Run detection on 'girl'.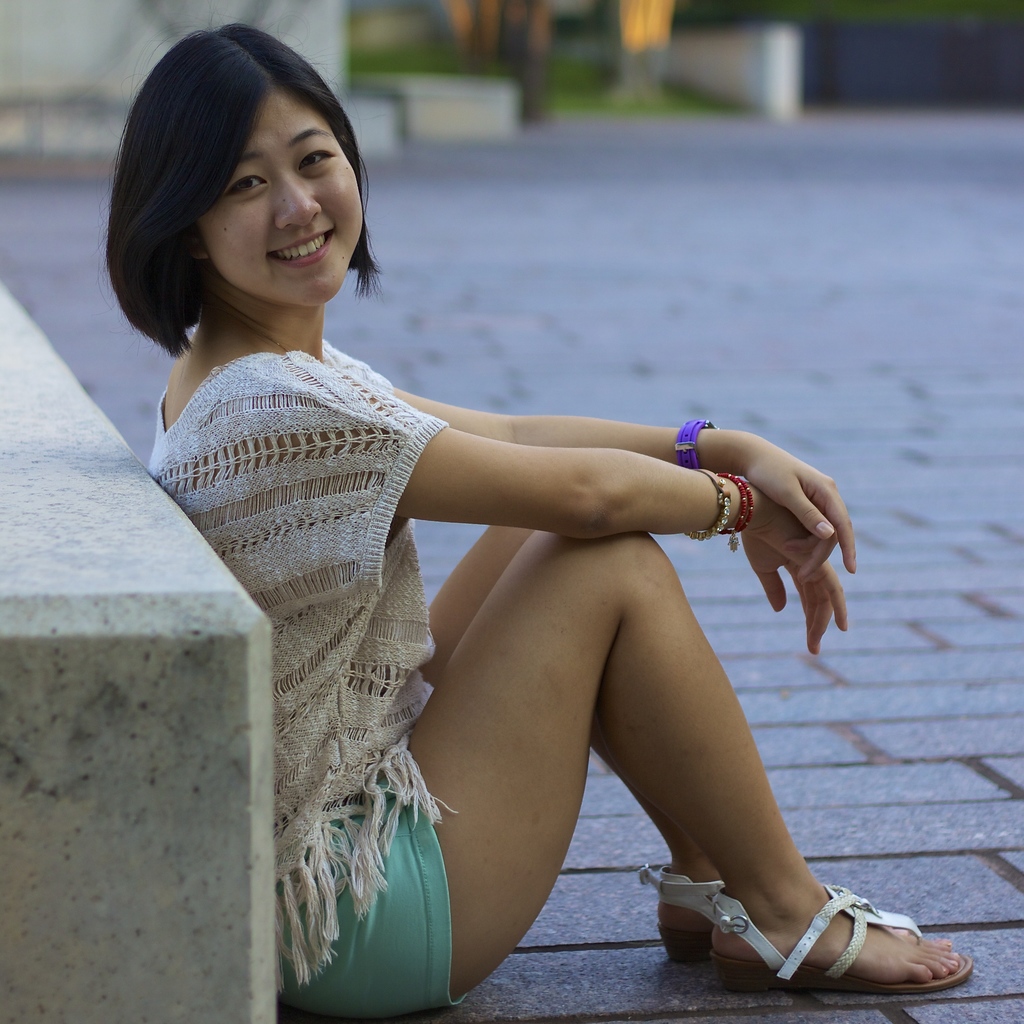
Result: [left=106, top=24, right=968, bottom=1021].
